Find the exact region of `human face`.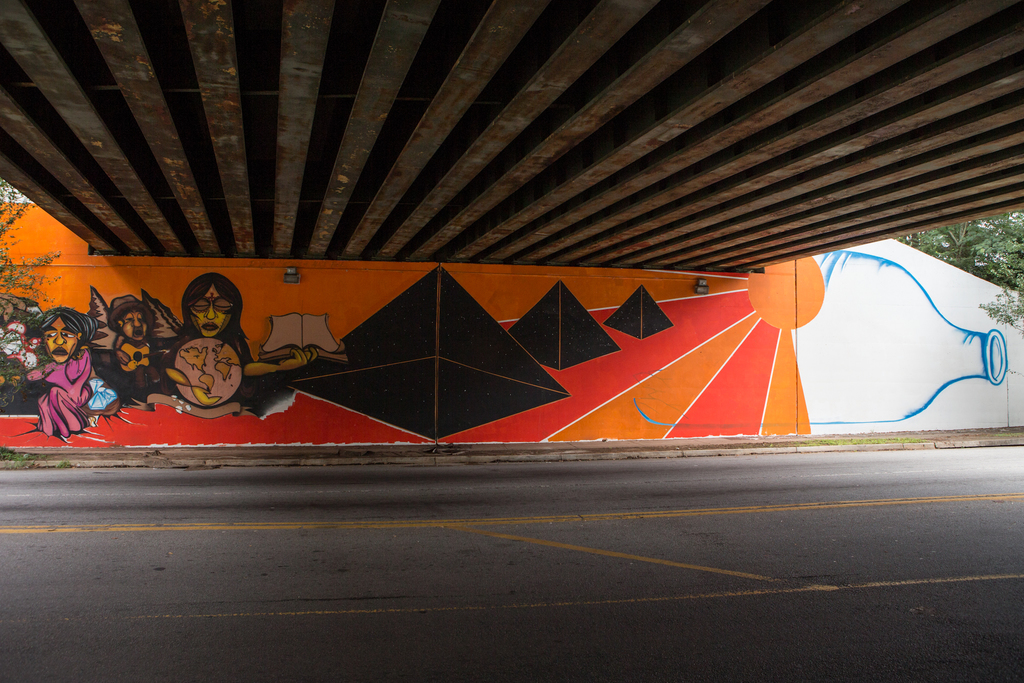
Exact region: 191/279/236/336.
